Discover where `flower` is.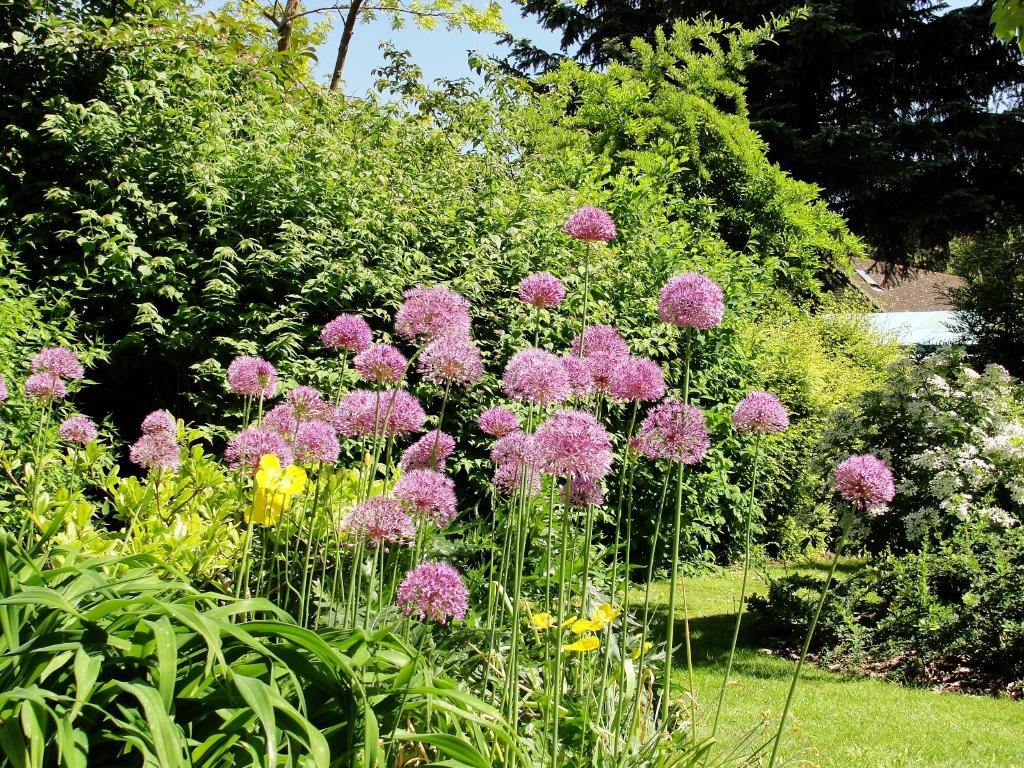
Discovered at locate(524, 607, 561, 634).
